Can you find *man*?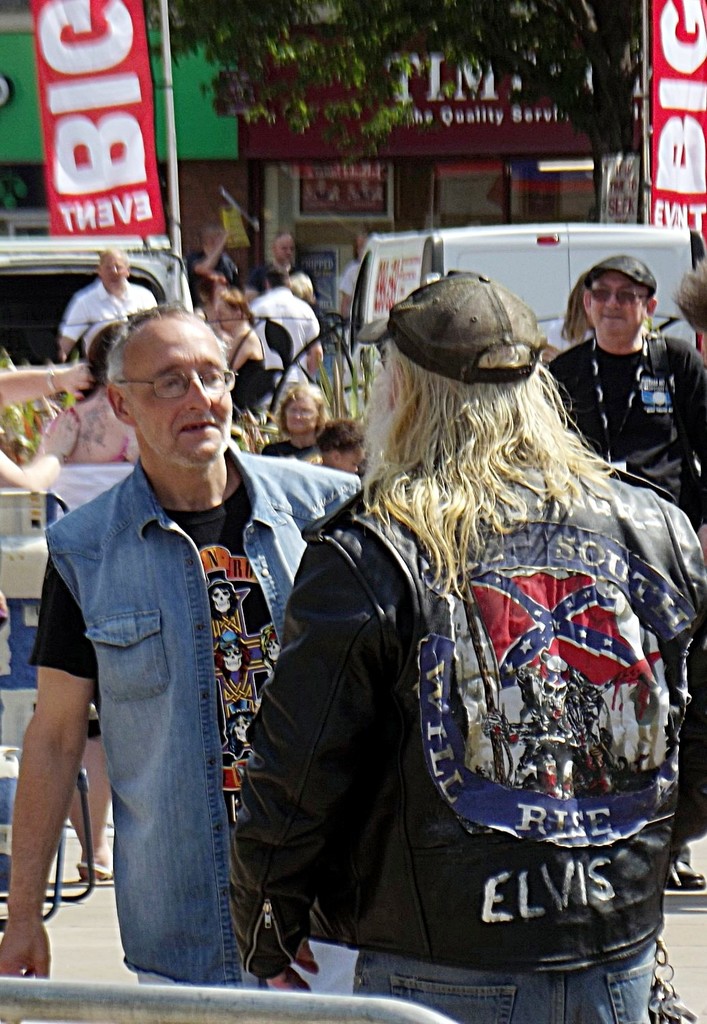
Yes, bounding box: box=[268, 228, 298, 284].
